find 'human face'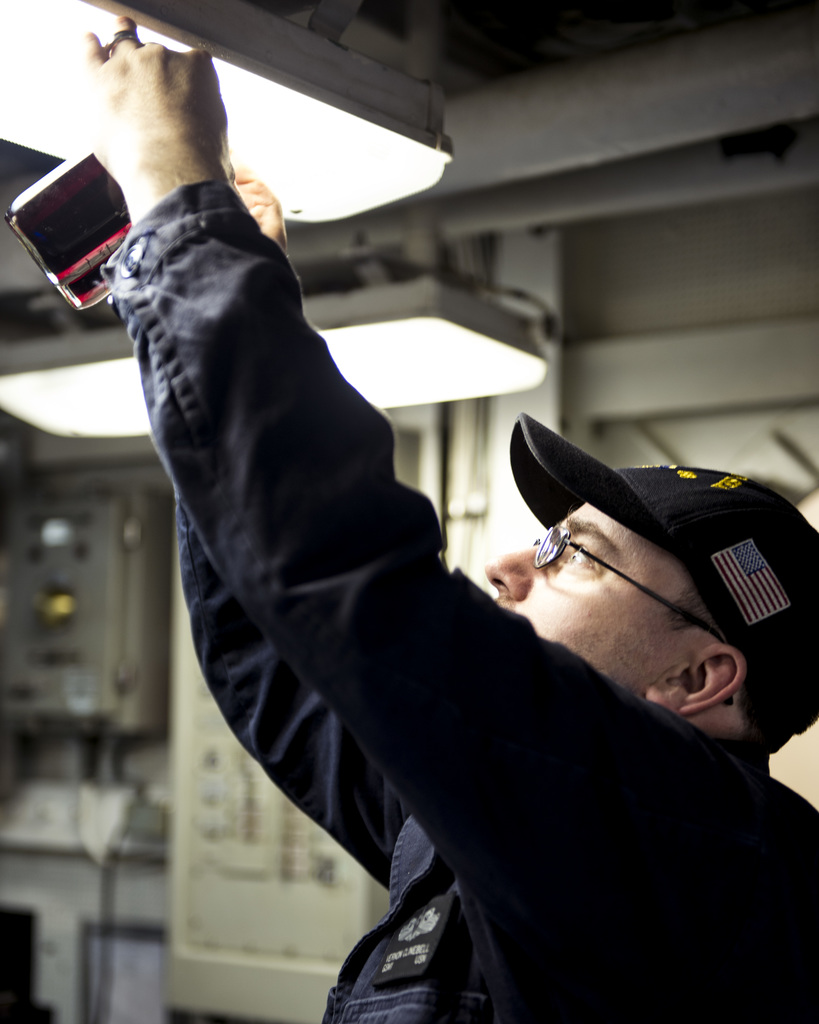
<bbox>486, 497, 699, 697</bbox>
